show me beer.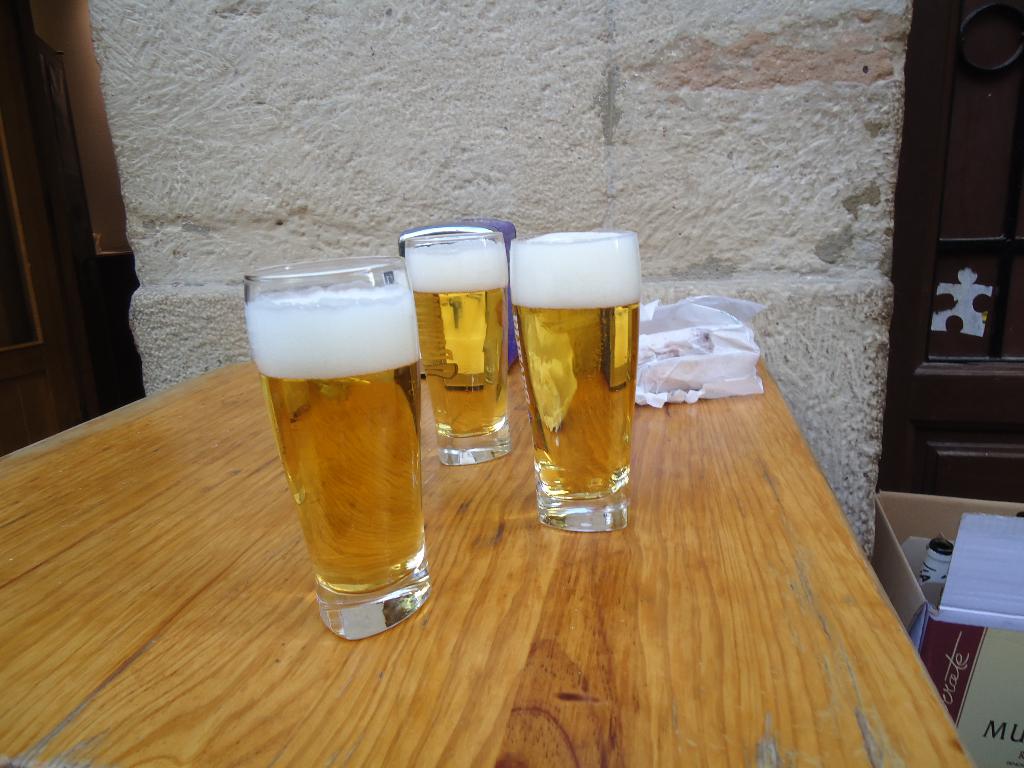
beer is here: box=[415, 250, 506, 437].
